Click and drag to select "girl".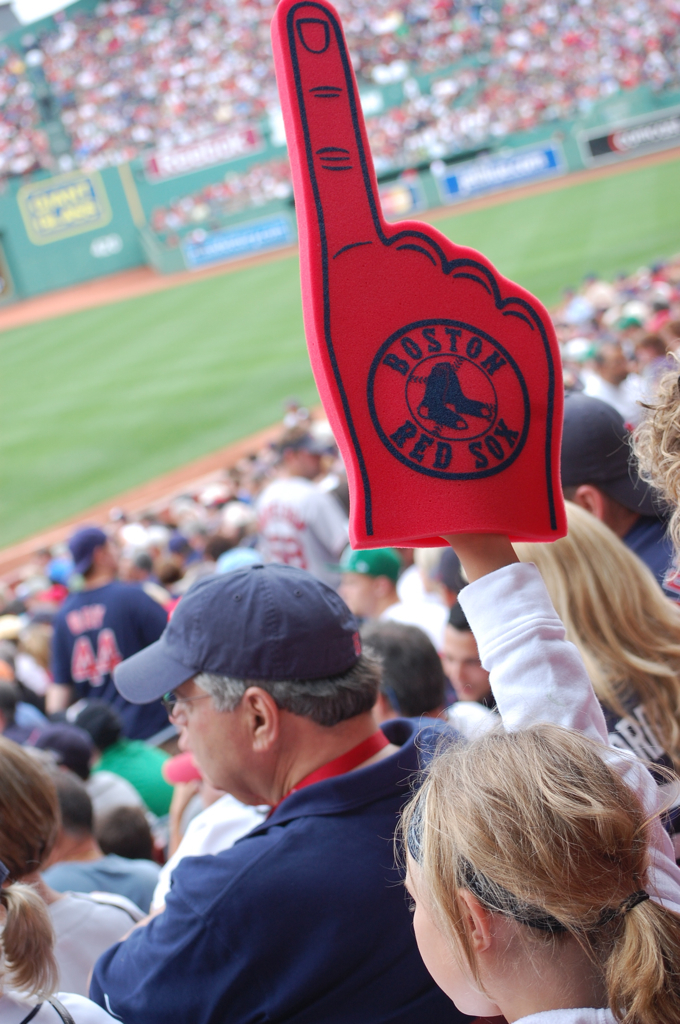
Selection: locate(381, 721, 679, 1023).
